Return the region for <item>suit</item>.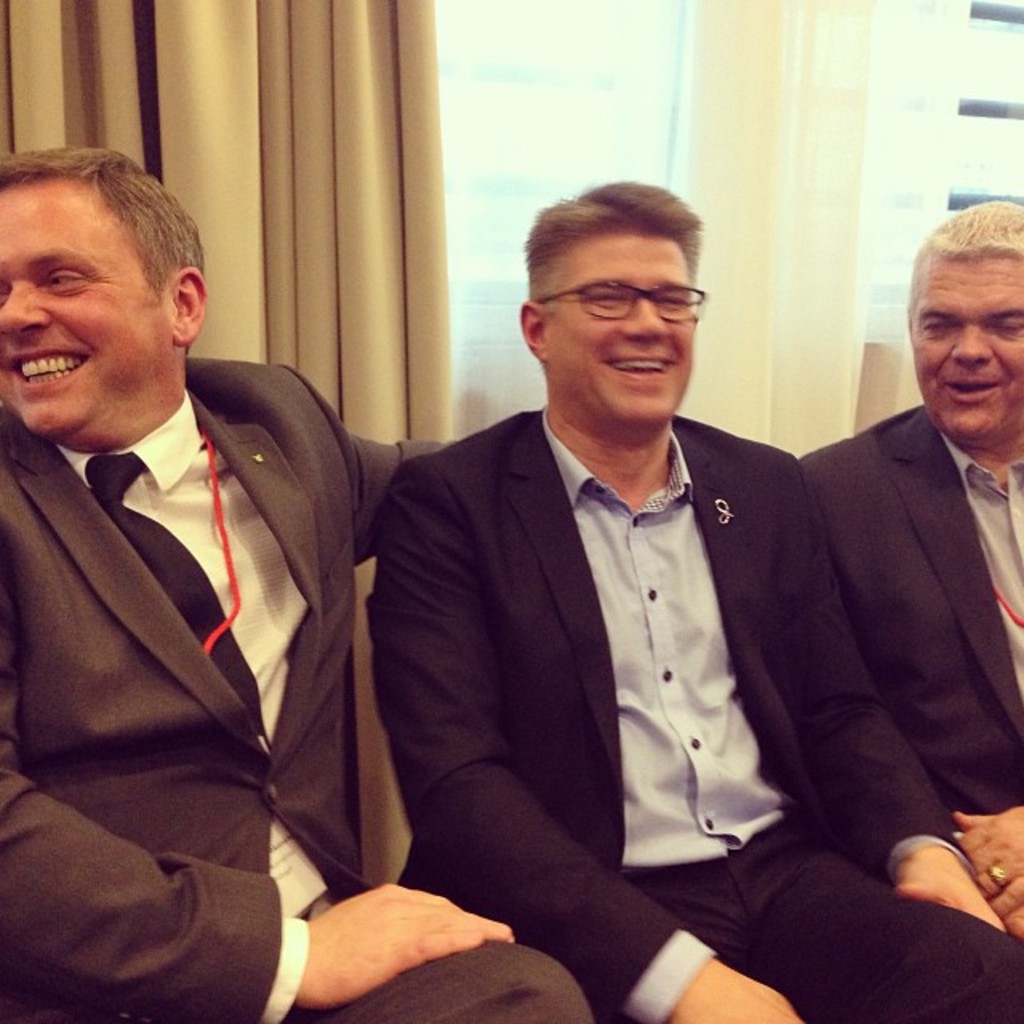
Rect(346, 293, 946, 998).
